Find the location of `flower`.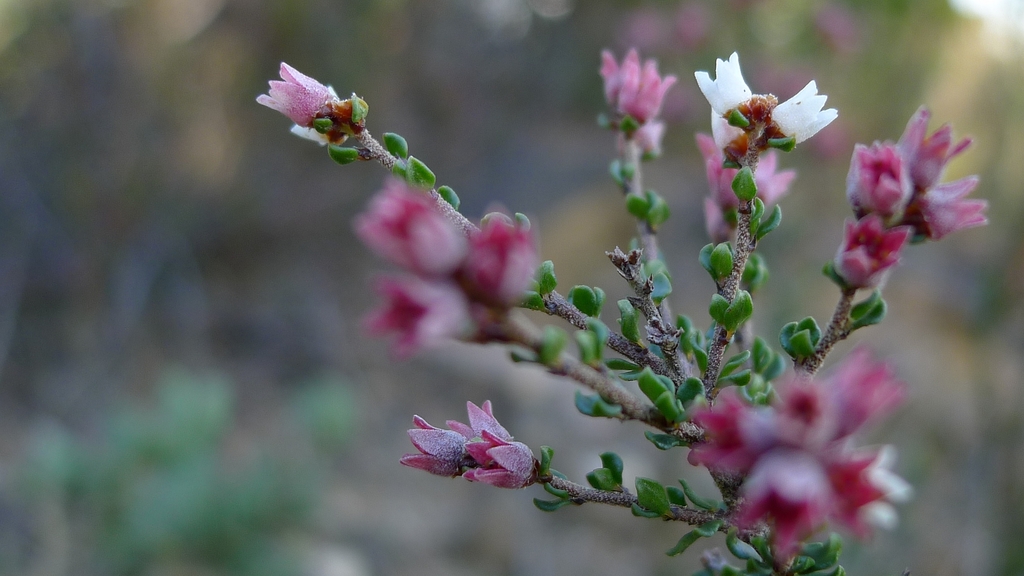
Location: (458,213,536,289).
